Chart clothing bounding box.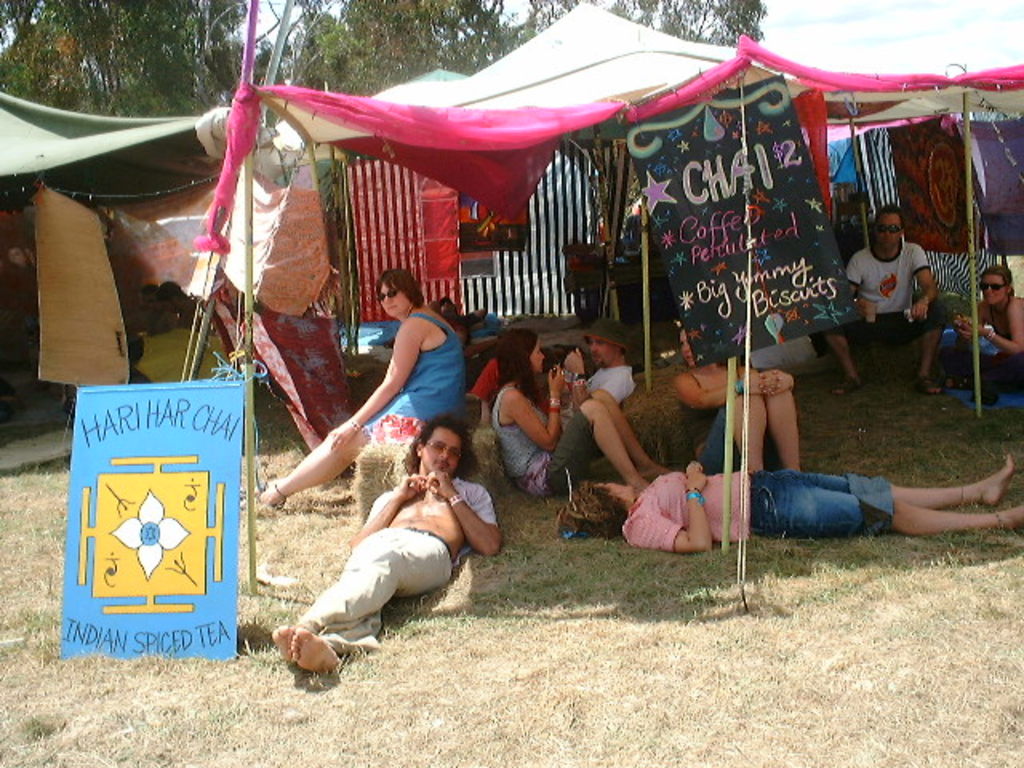
Charted: rect(302, 530, 453, 656).
